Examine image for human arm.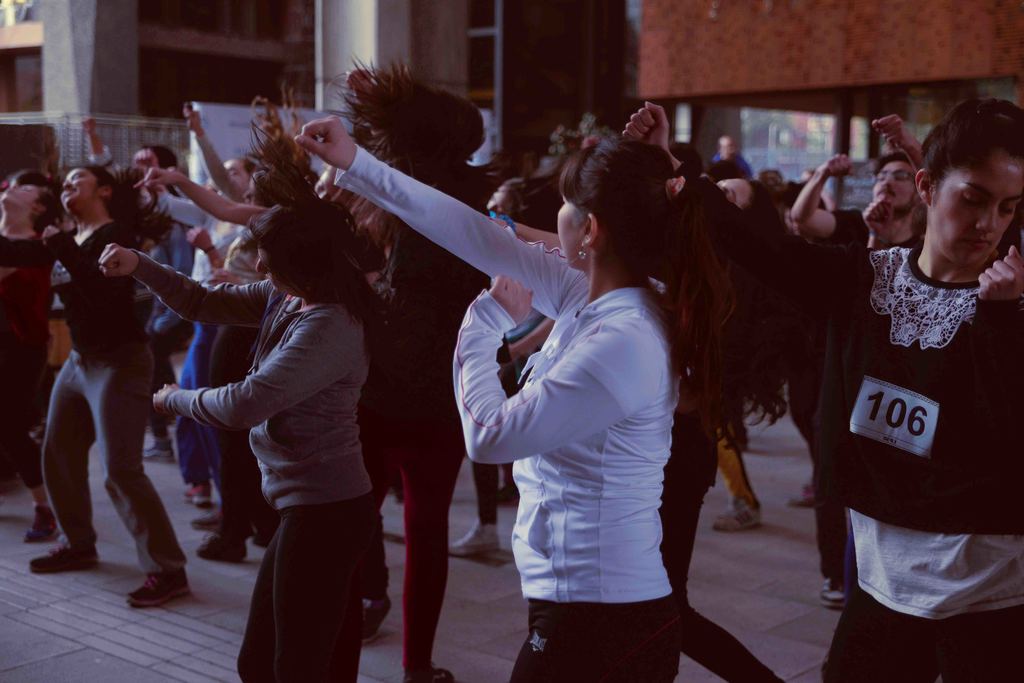
Examination result: bbox=[441, 266, 642, 458].
